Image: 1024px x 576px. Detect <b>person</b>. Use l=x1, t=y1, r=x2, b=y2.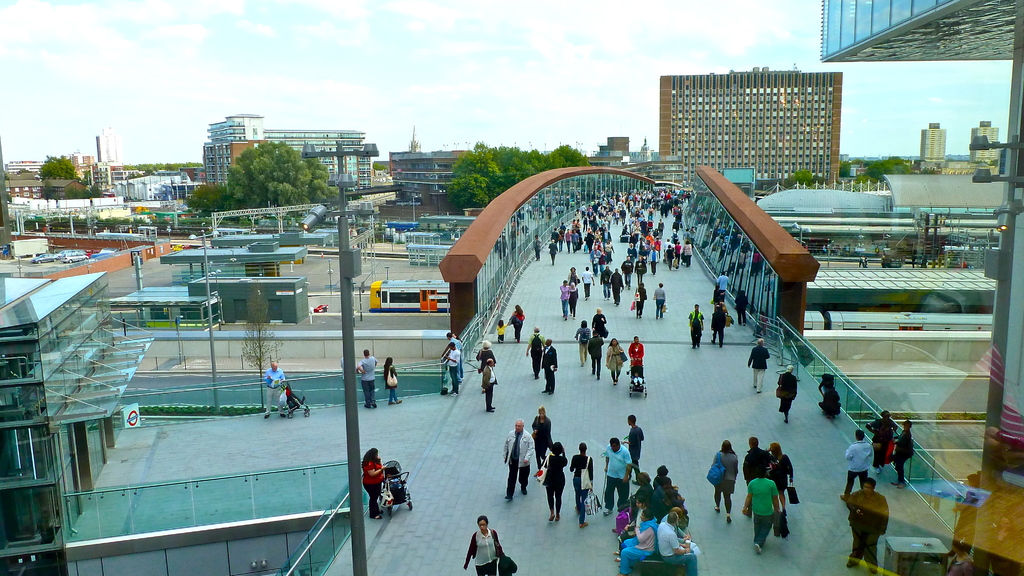
l=950, t=473, r=984, b=554.
